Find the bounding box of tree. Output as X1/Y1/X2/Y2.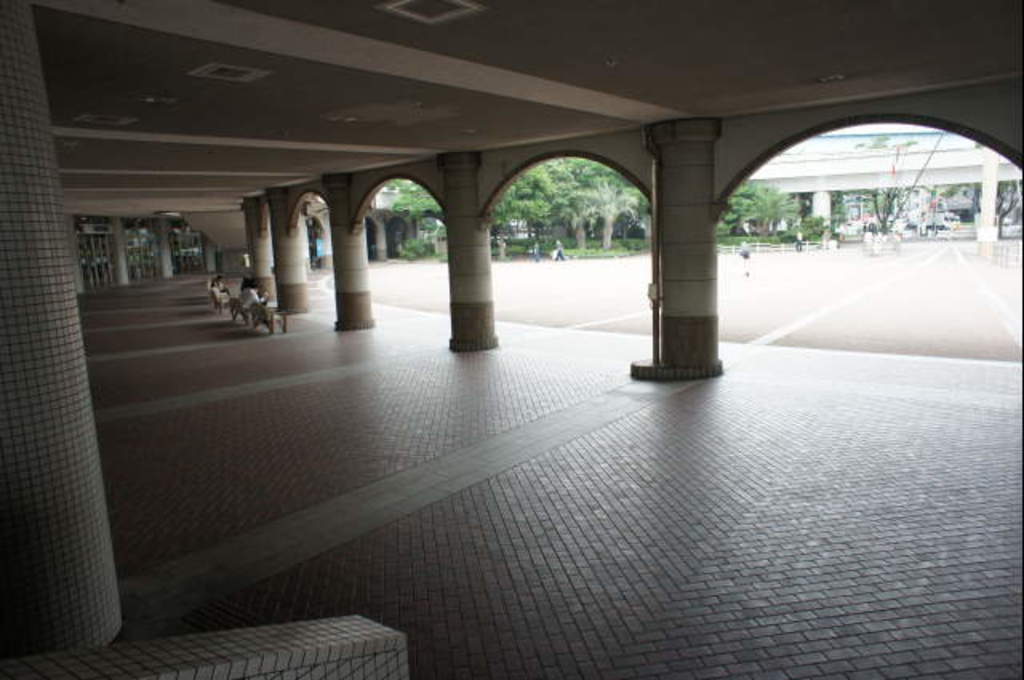
976/176/1021/240.
